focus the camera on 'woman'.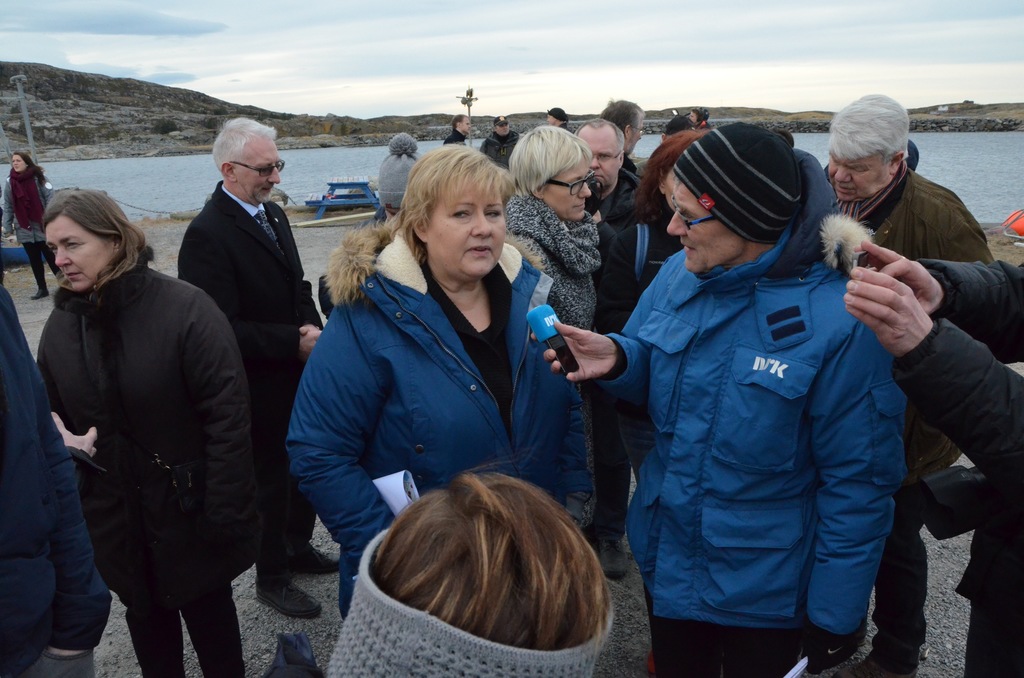
Focus region: locate(504, 125, 604, 396).
